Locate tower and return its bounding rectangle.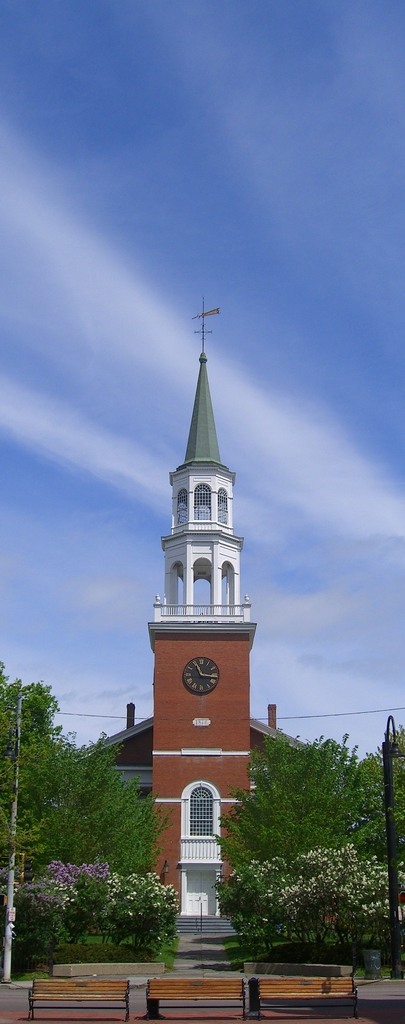
box=[123, 290, 269, 875].
